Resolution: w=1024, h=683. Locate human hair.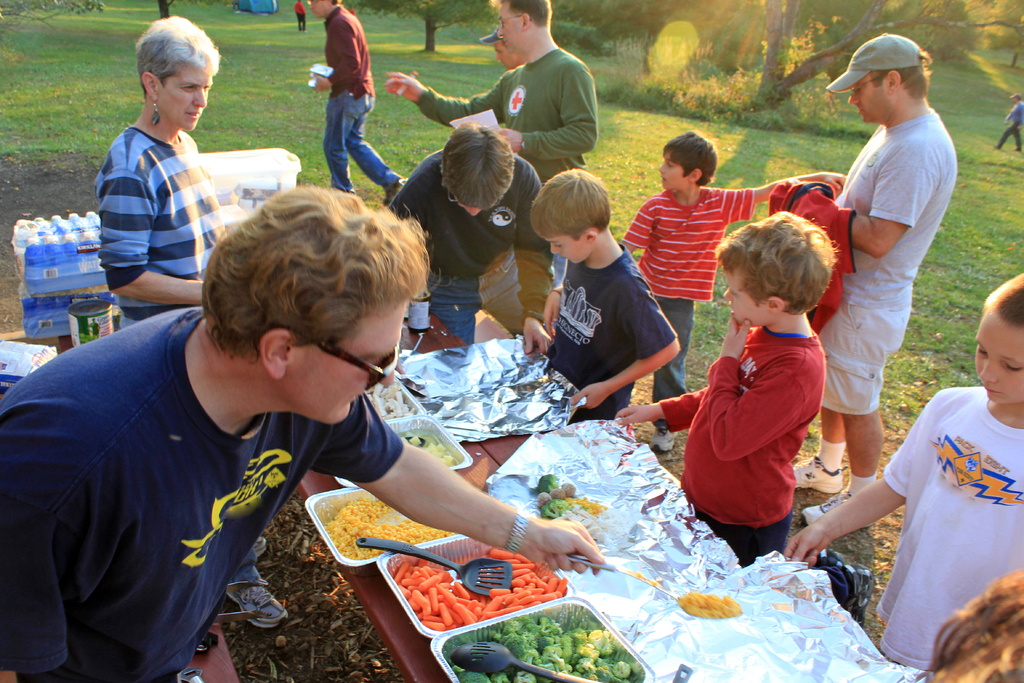
<box>488,0,554,26</box>.
